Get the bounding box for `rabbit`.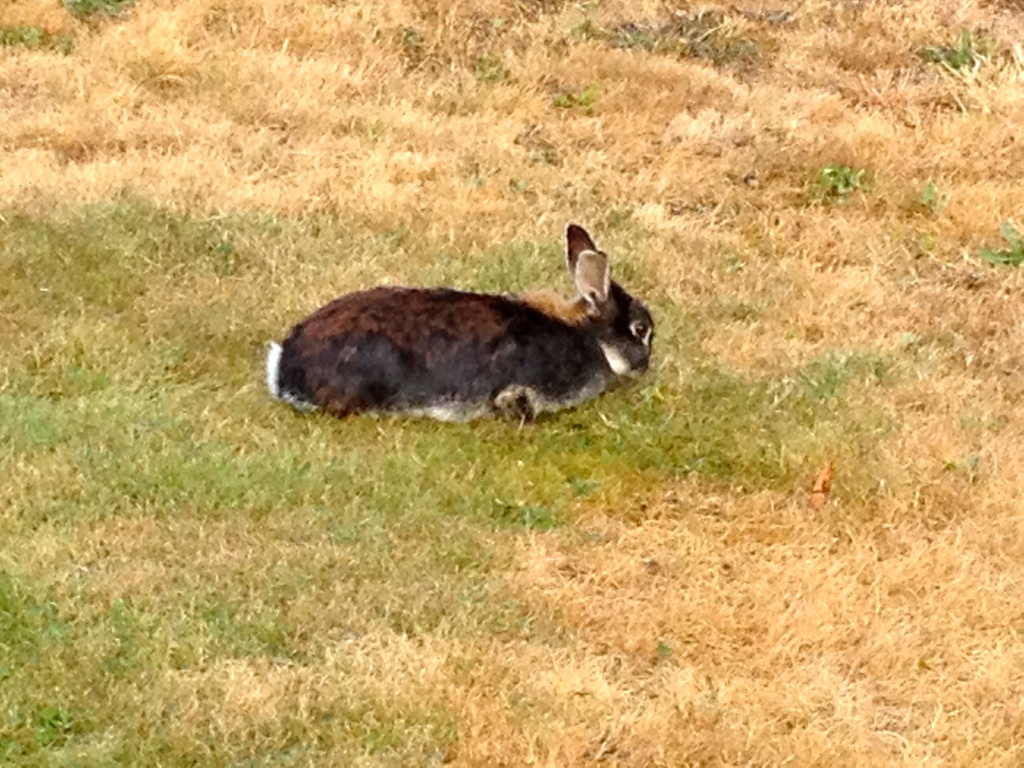
detection(269, 221, 659, 427).
